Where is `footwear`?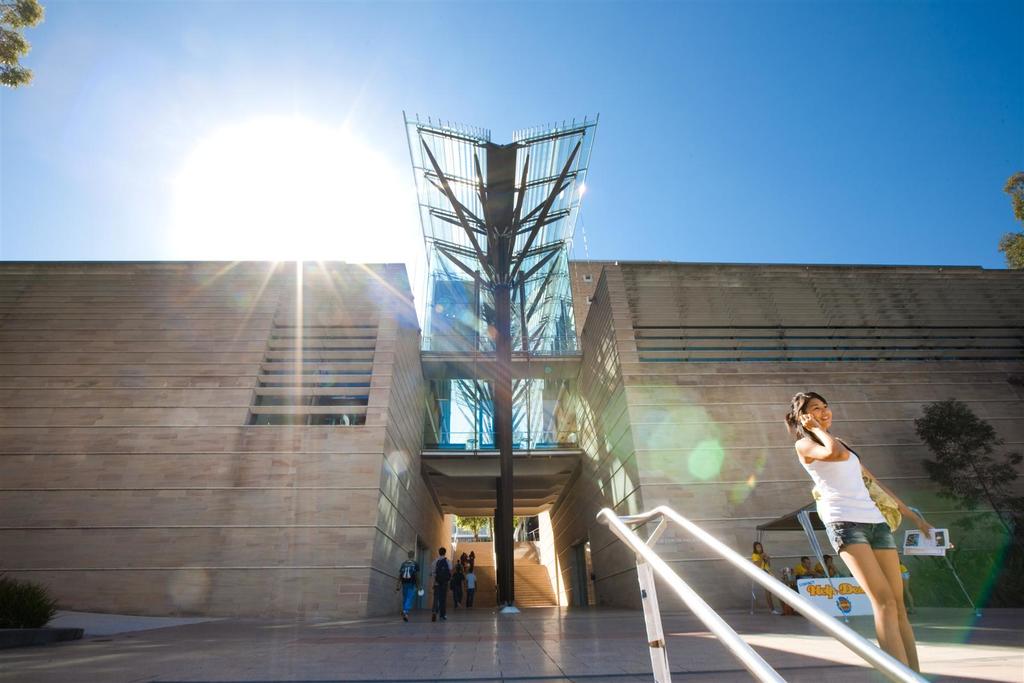
left=441, top=613, right=447, bottom=622.
